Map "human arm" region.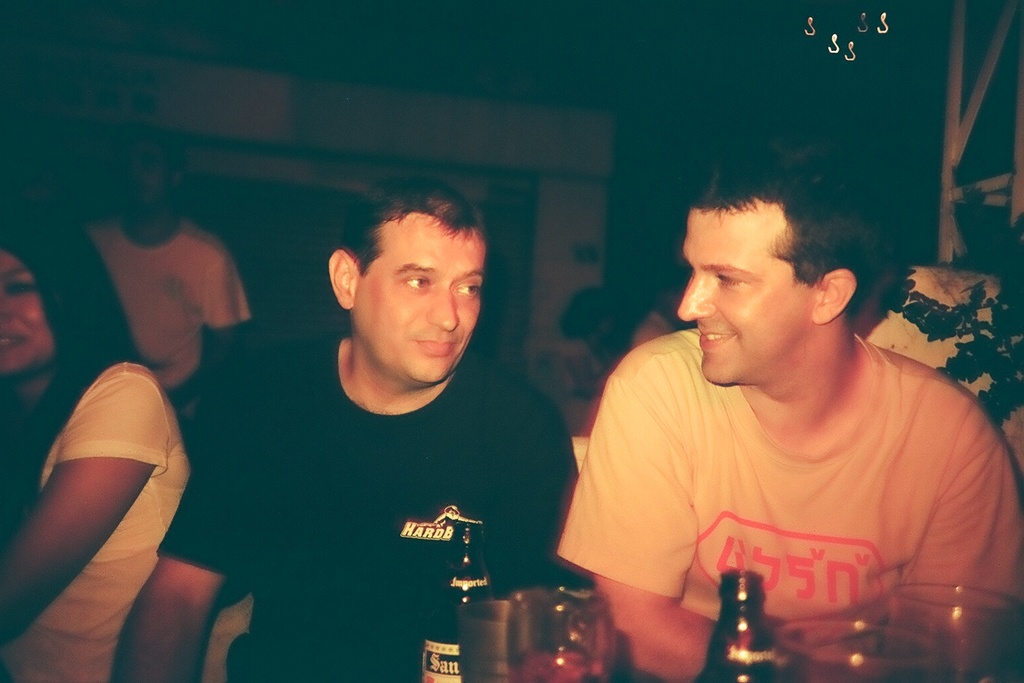
Mapped to detection(99, 343, 265, 682).
